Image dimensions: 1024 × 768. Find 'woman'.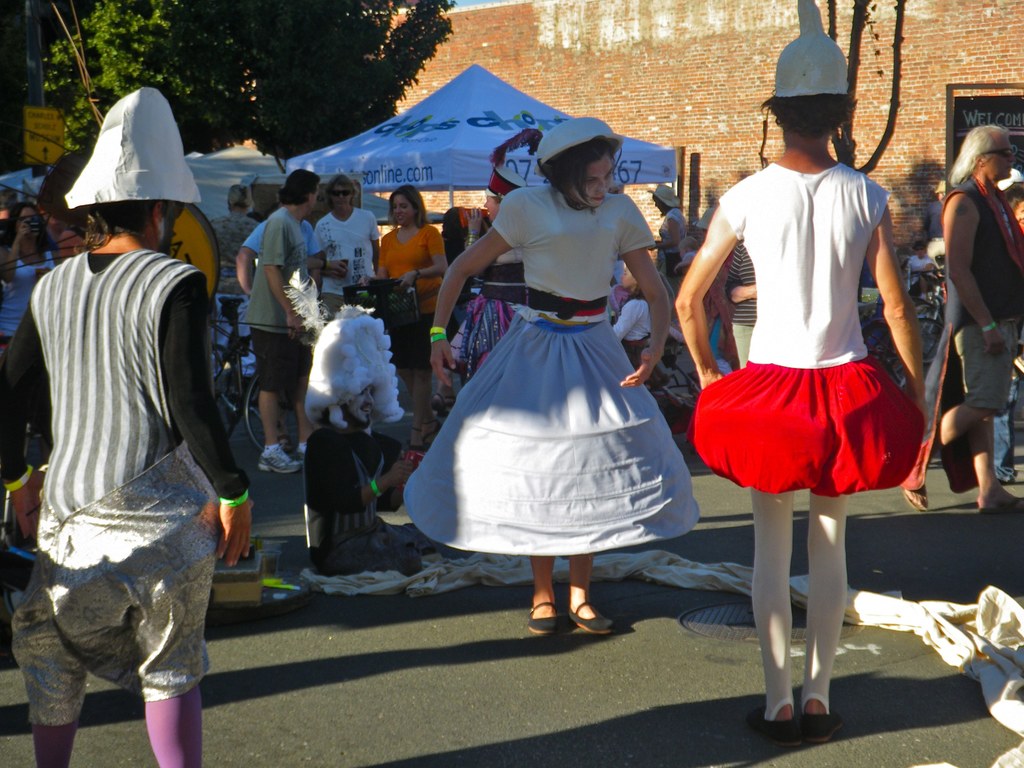
(605, 274, 646, 374).
